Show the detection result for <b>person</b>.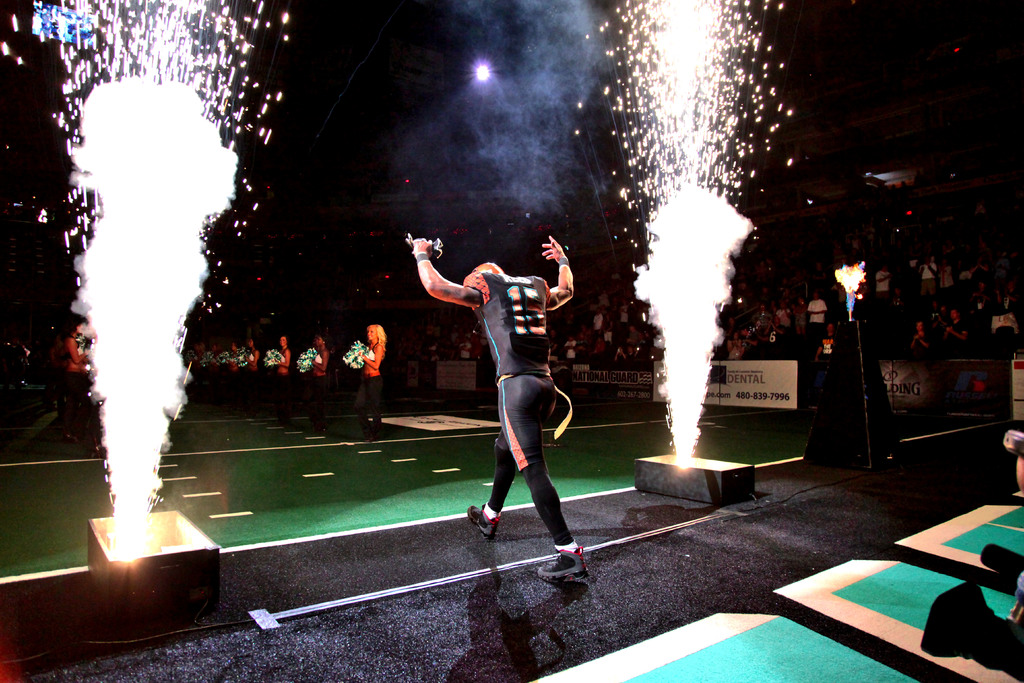
[left=588, top=305, right=603, bottom=334].
